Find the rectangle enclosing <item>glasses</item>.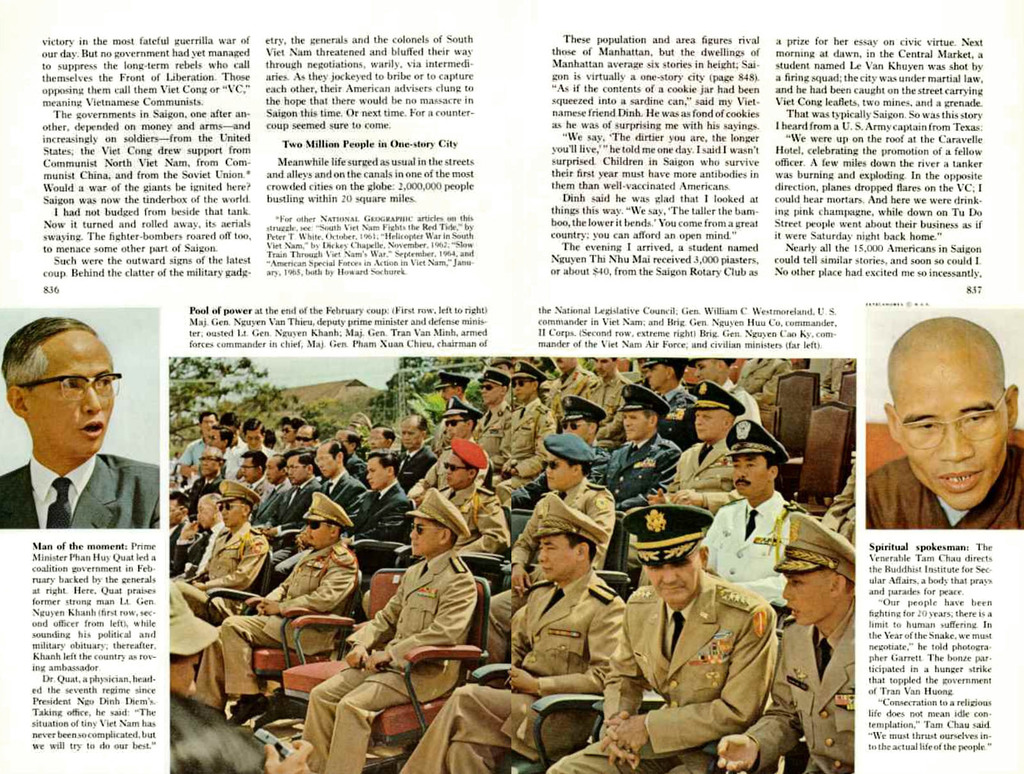
crop(893, 393, 1006, 451).
